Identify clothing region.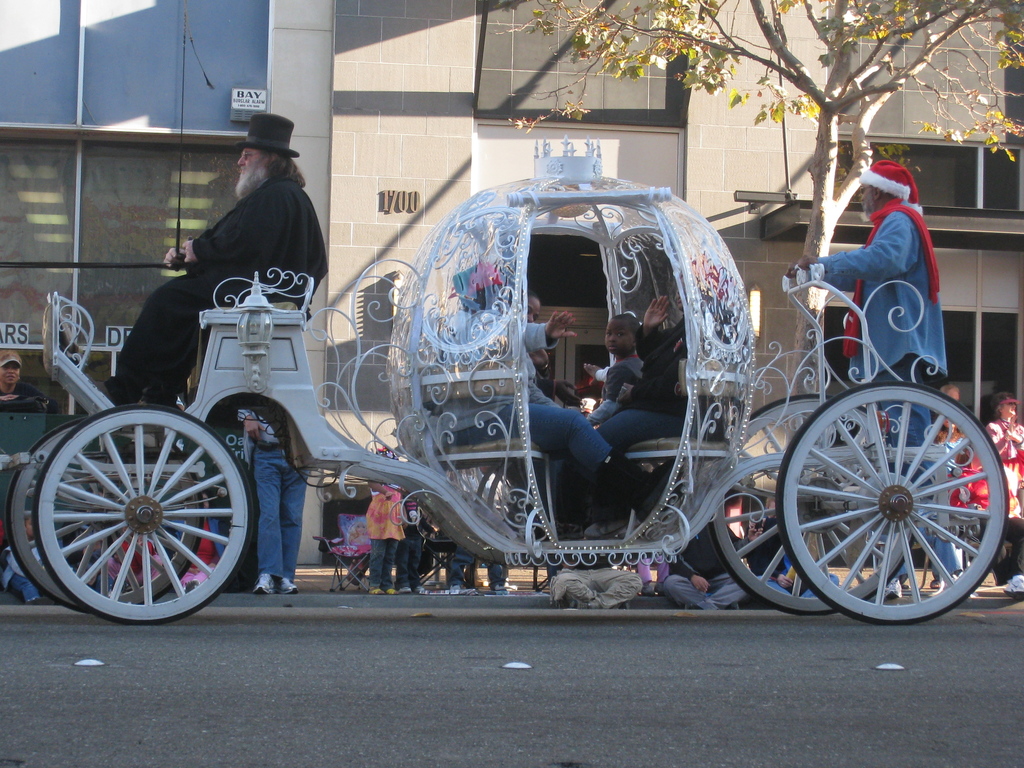
Region: x1=0 y1=536 x2=60 y2=608.
